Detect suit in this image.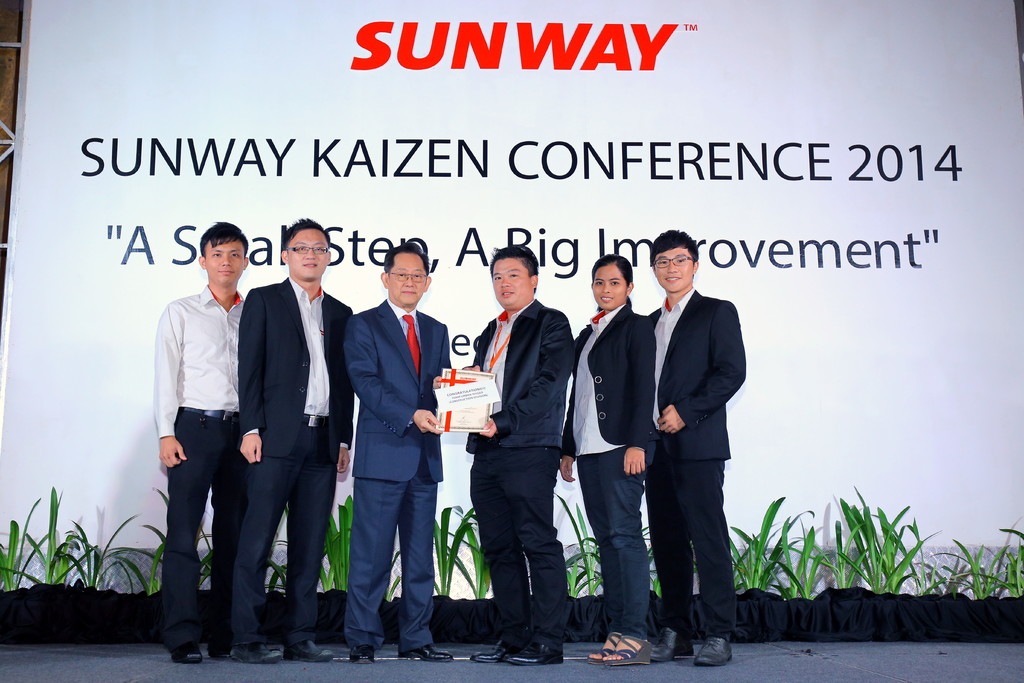
Detection: (left=639, top=248, right=747, bottom=647).
